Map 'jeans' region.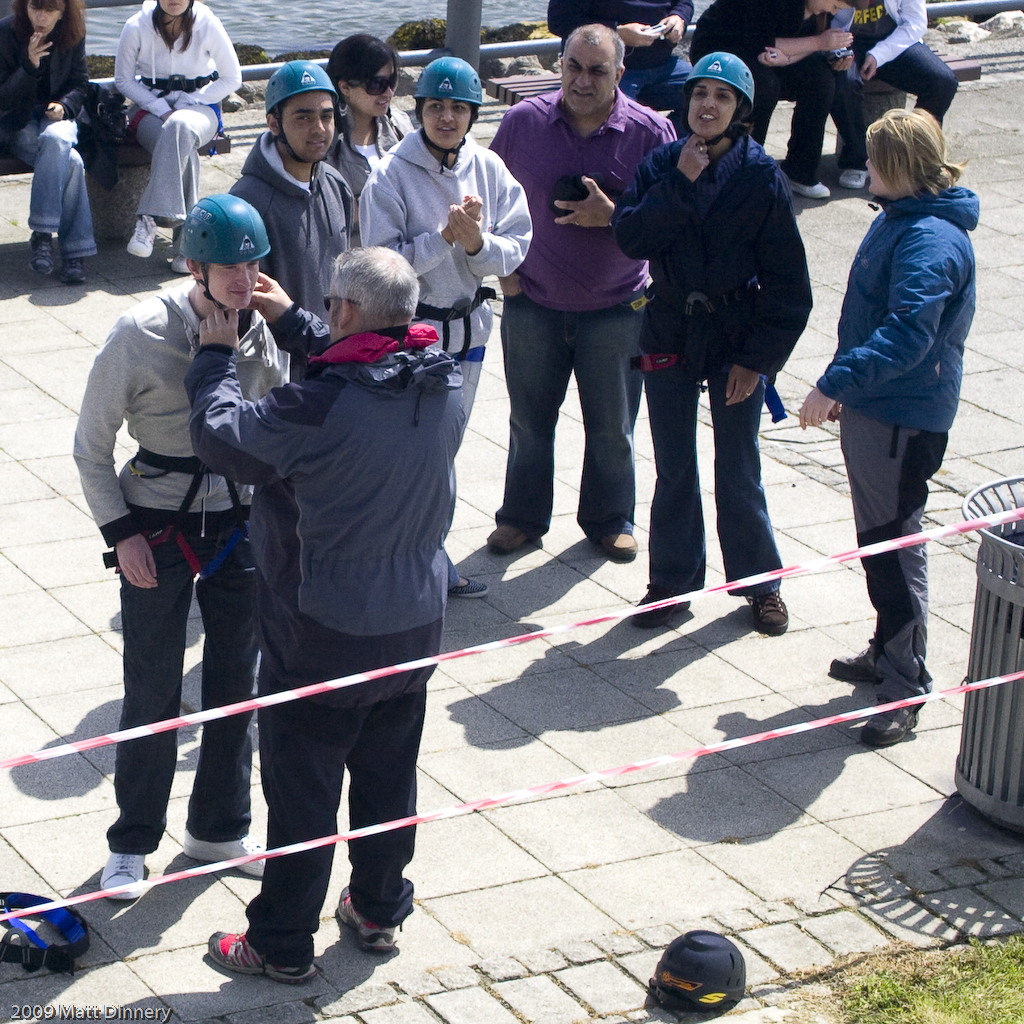
Mapped to <box>105,528,252,851</box>.
